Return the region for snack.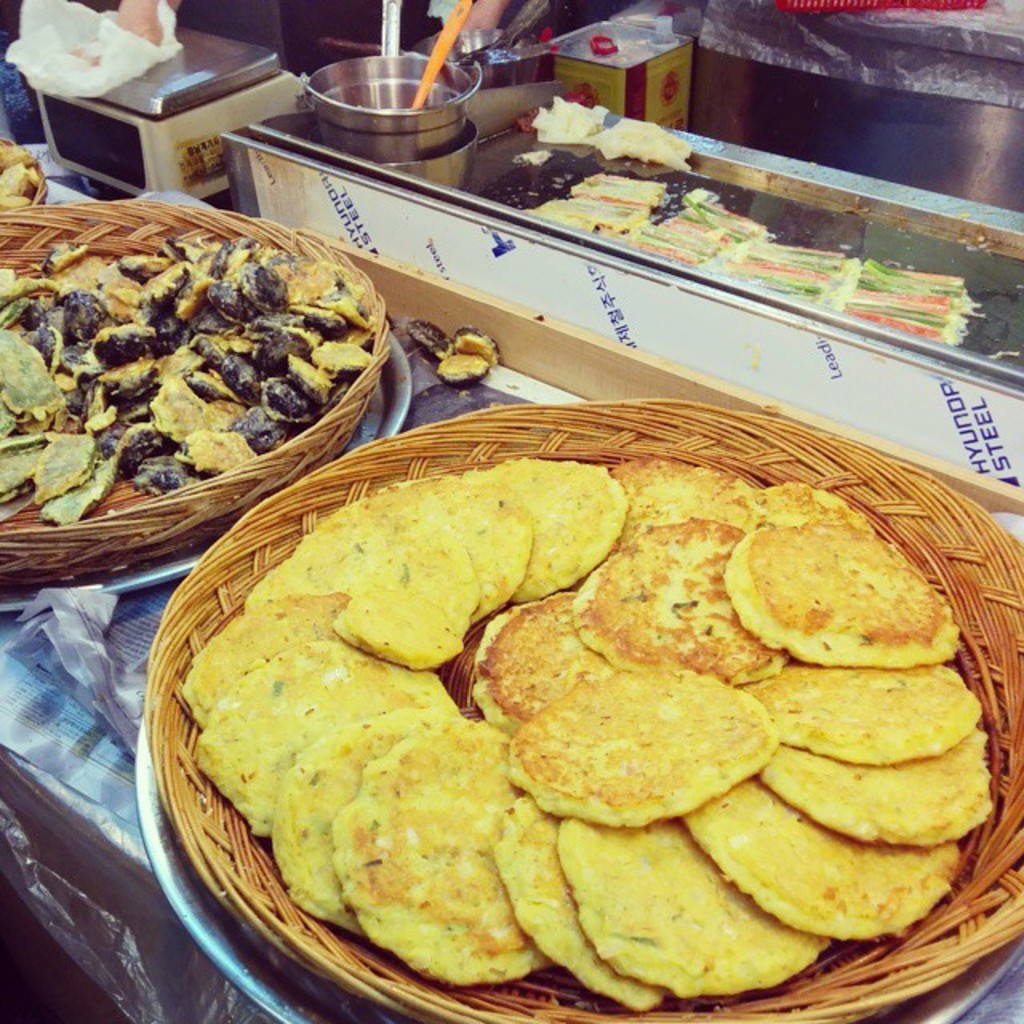
282 454 942 966.
